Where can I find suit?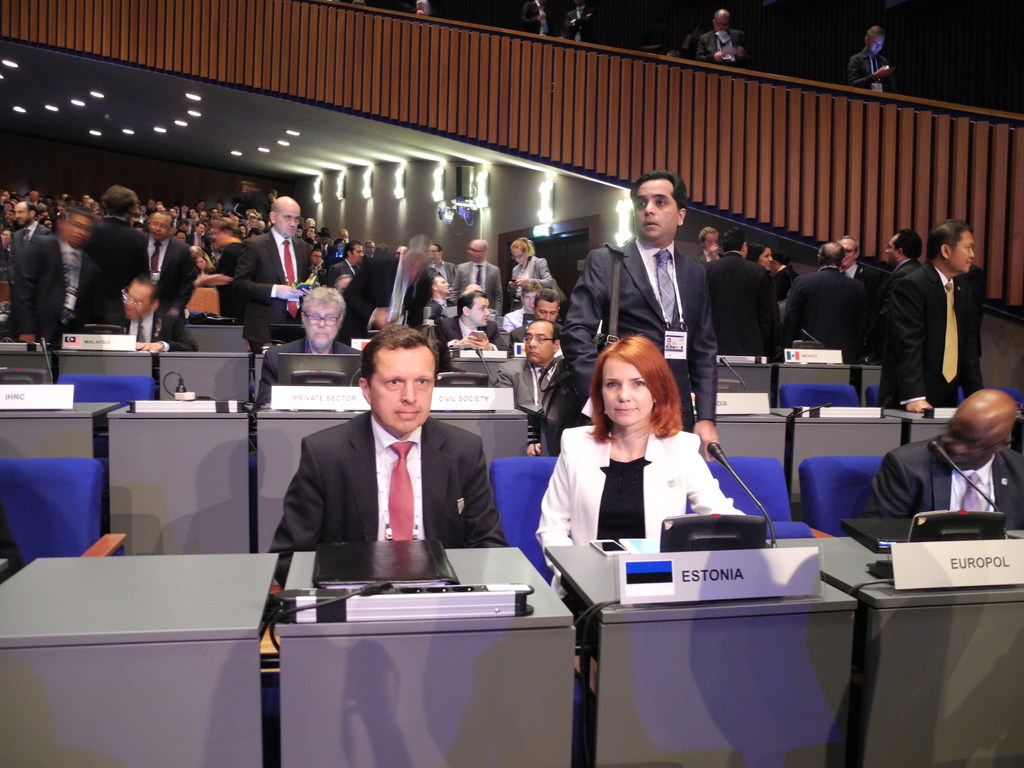
You can find it at box(12, 220, 50, 267).
